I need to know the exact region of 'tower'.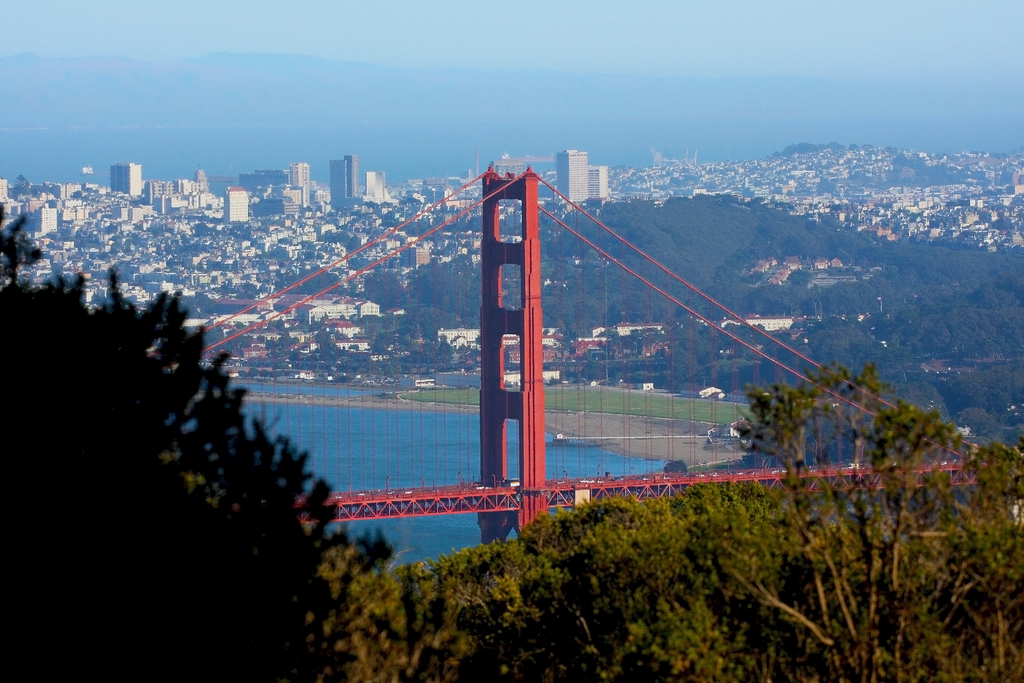
Region: 114/163/139/189.
